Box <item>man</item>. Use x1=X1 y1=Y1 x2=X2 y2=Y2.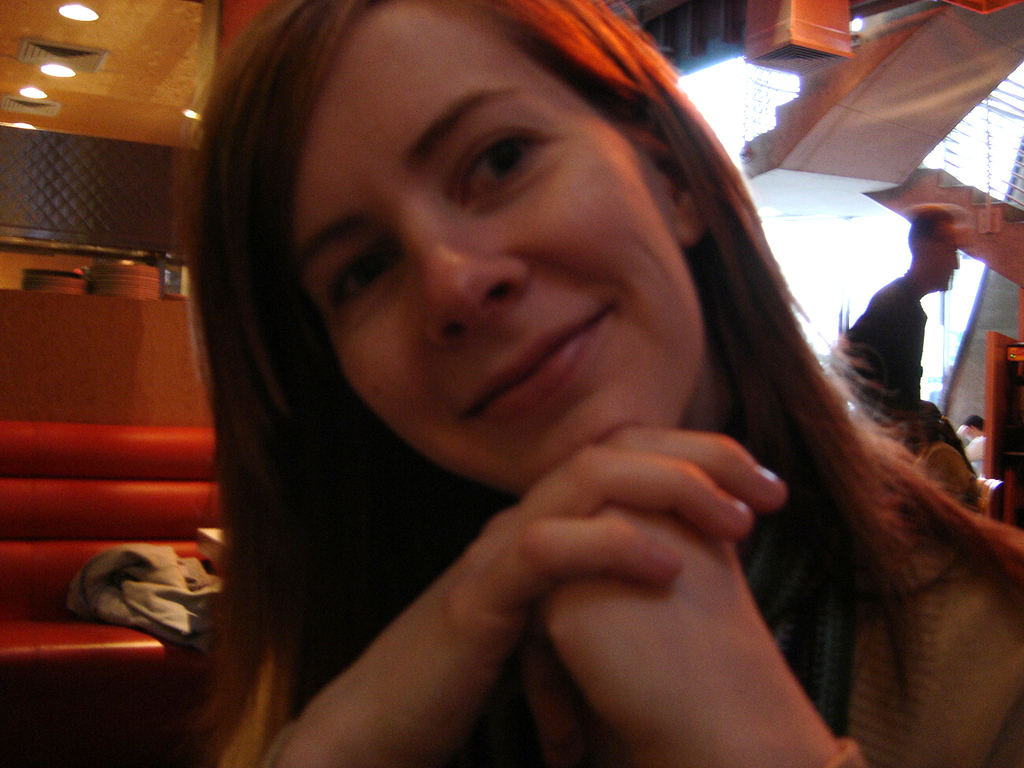
x1=847 y1=174 x2=1003 y2=436.
